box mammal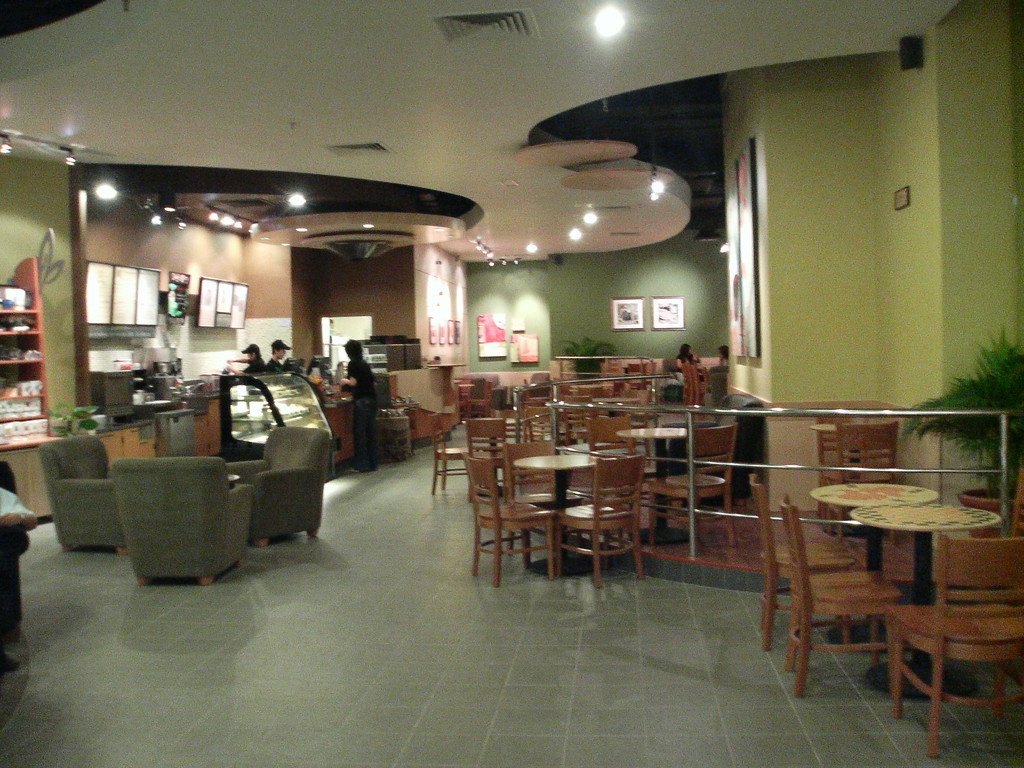
[267,339,293,371]
